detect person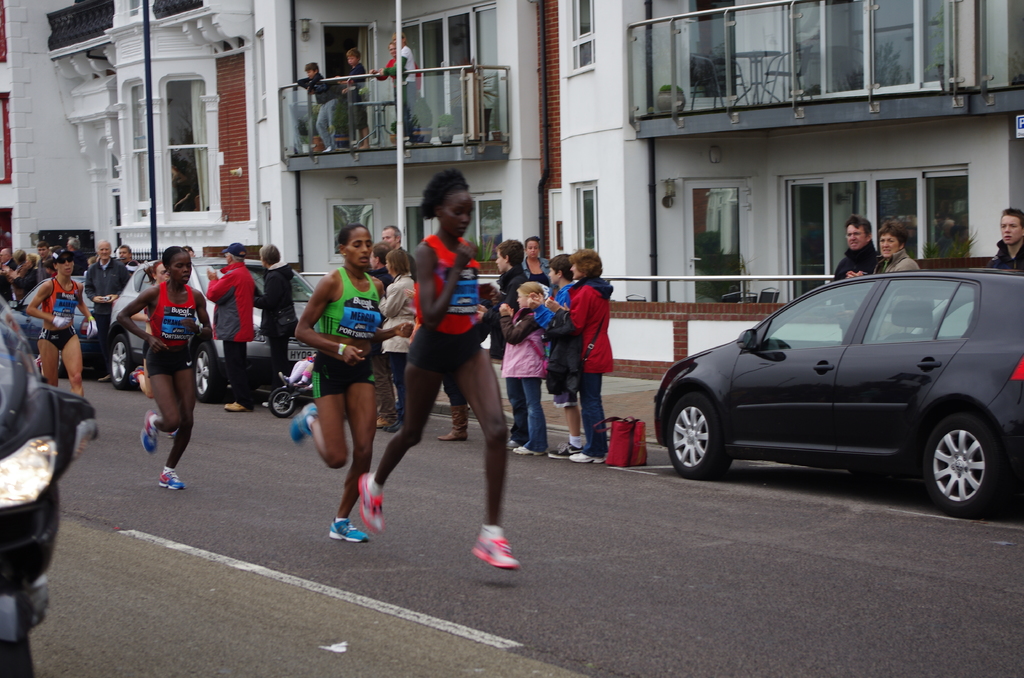
212:241:258:405
